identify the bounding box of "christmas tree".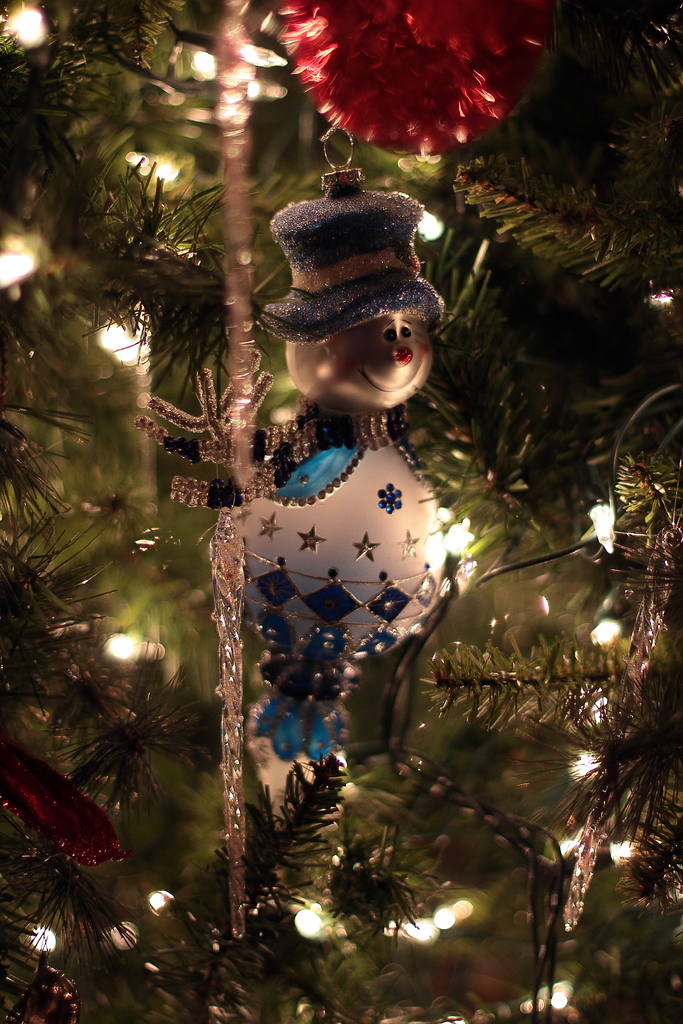
0:0:682:1023.
